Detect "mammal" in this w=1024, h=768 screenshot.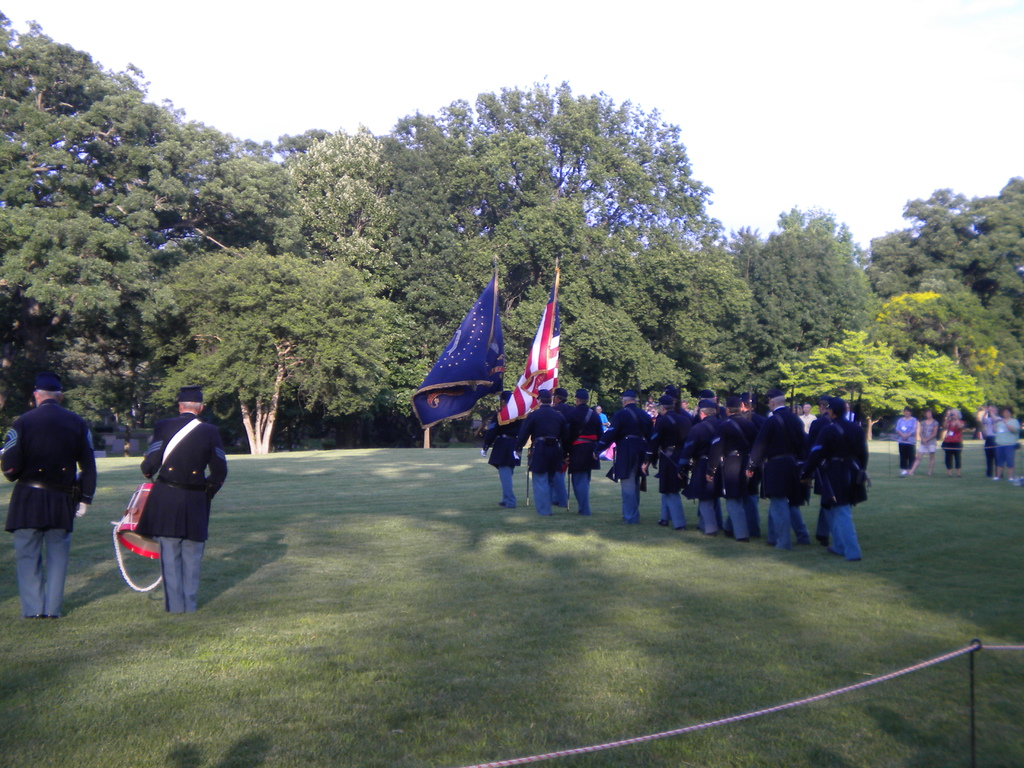
Detection: detection(895, 402, 921, 471).
